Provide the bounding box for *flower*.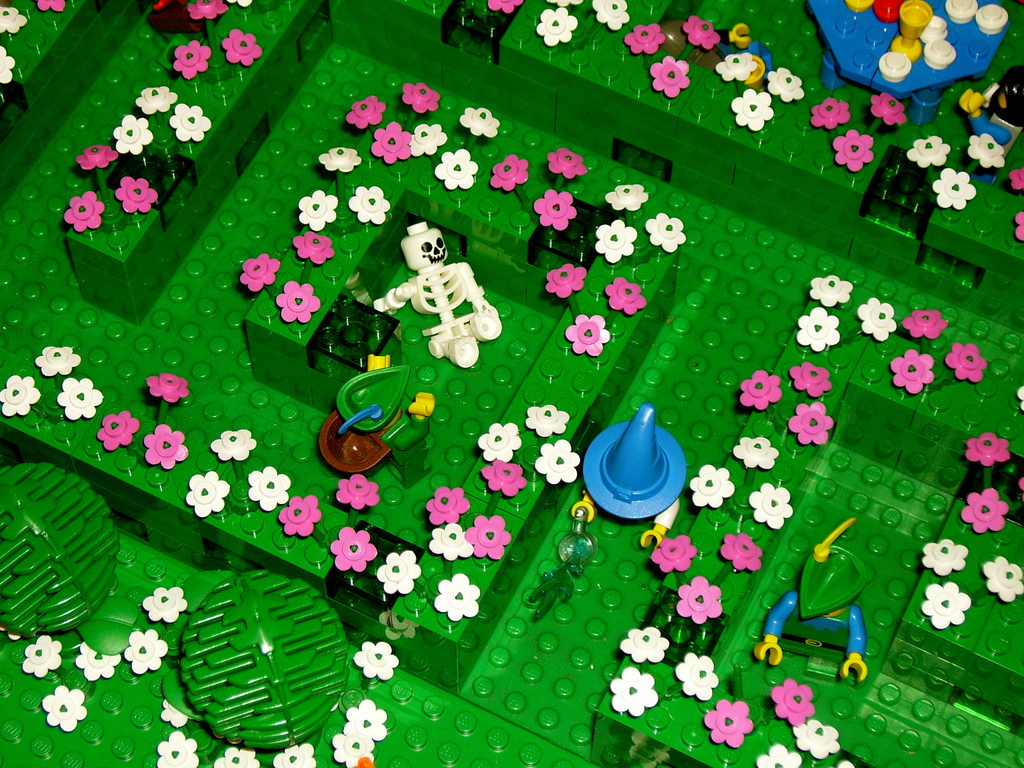
112/171/160/220.
